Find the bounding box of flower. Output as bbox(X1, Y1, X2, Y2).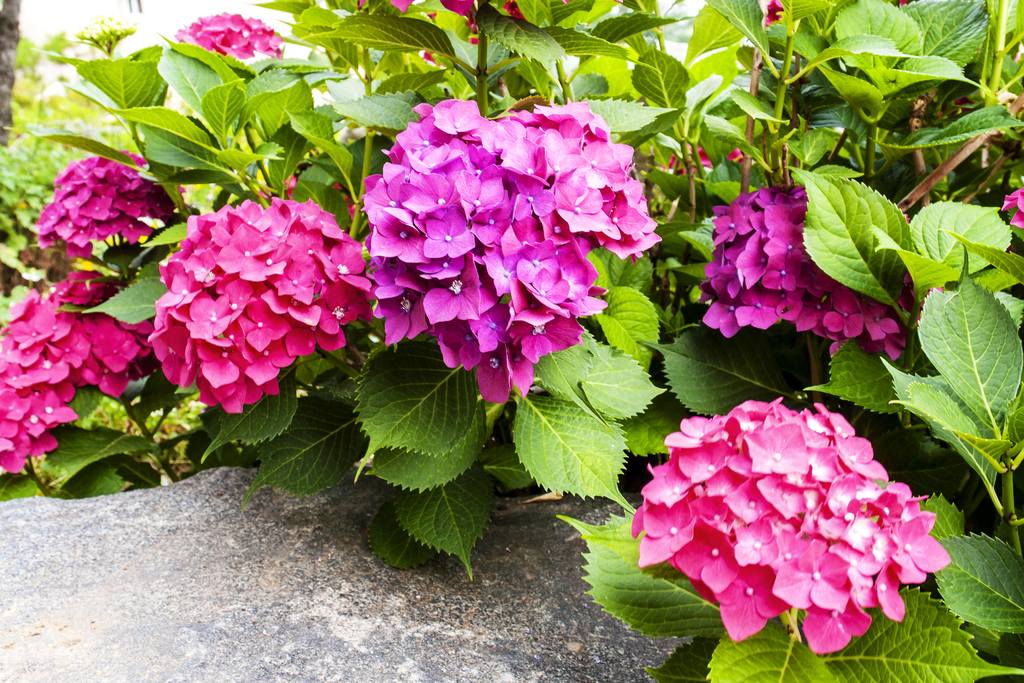
bbox(1000, 184, 1023, 231).
